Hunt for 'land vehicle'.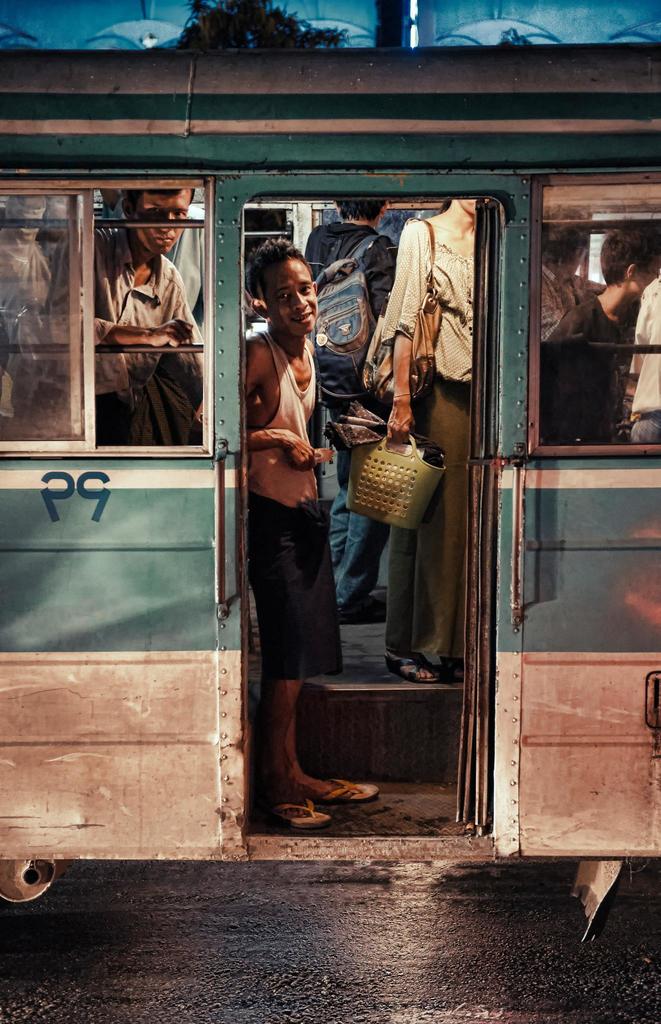
Hunted down at (left=0, top=34, right=660, bottom=950).
